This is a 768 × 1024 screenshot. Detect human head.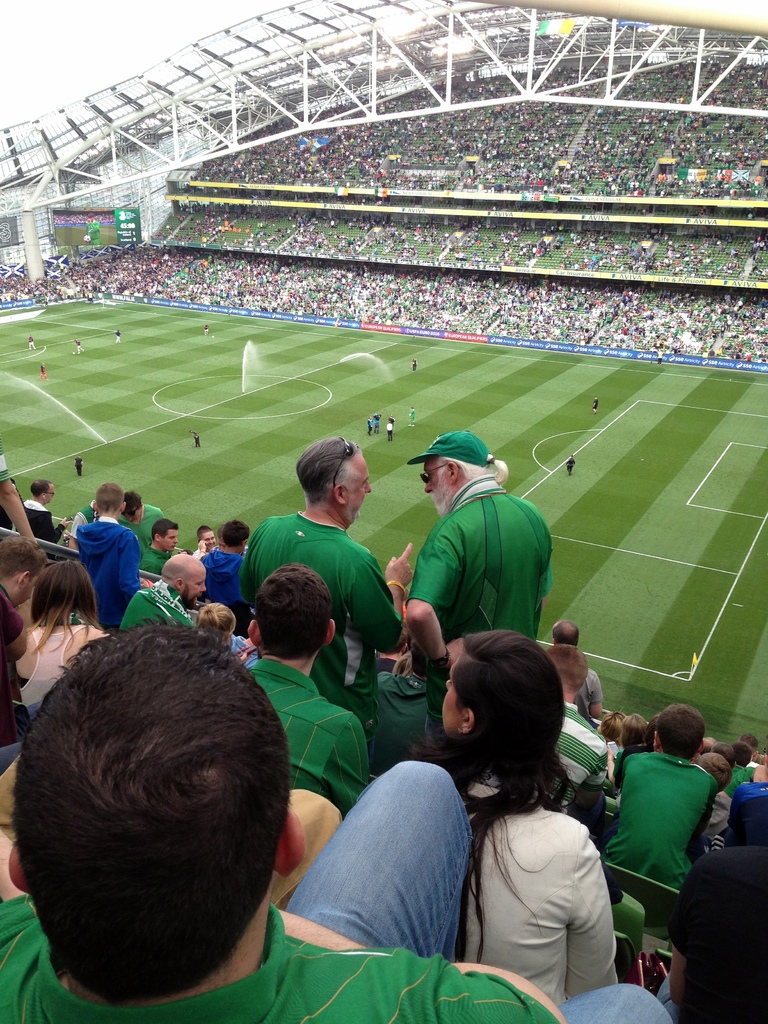
{"x1": 552, "y1": 620, "x2": 581, "y2": 646}.
